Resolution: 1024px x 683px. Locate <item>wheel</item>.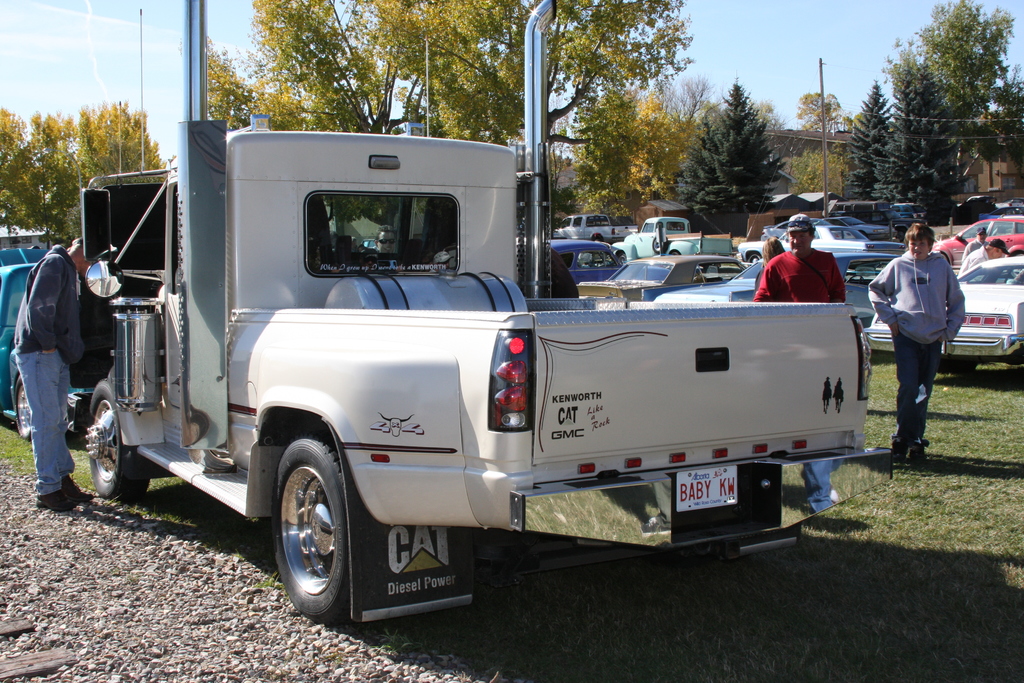
box=[667, 252, 678, 254].
